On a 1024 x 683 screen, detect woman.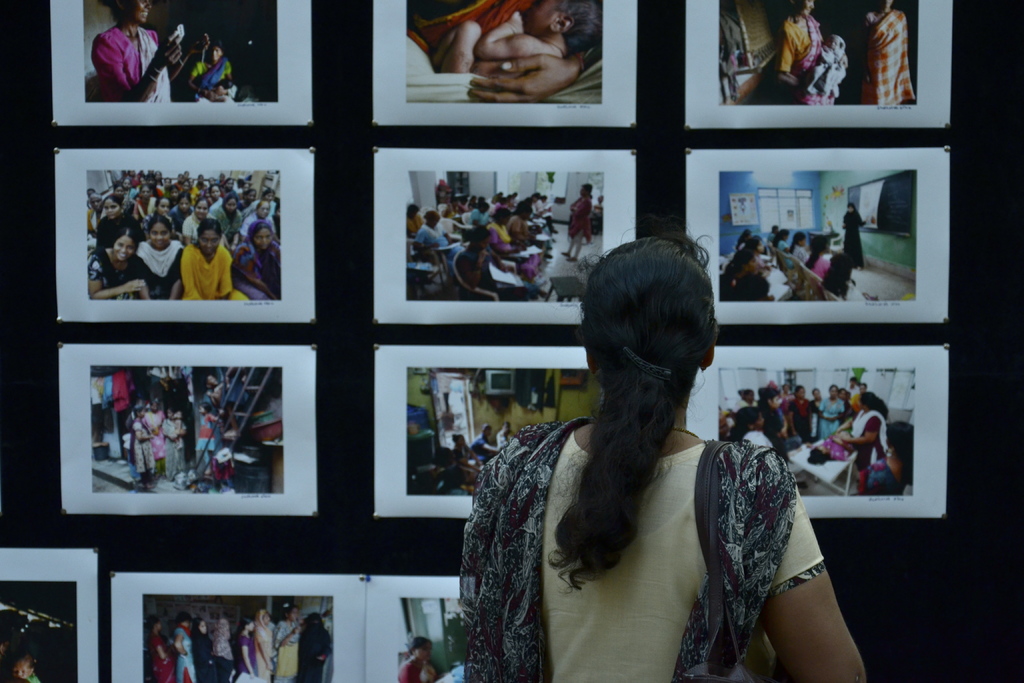
bbox(829, 384, 887, 492).
